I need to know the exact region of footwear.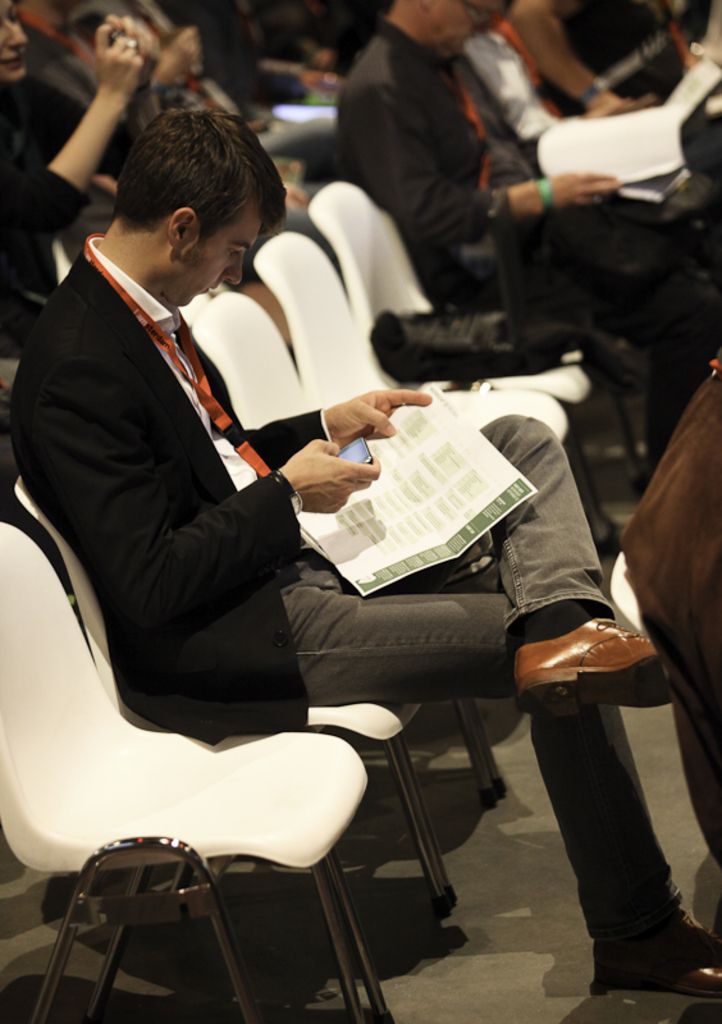
Region: <bbox>590, 911, 721, 995</bbox>.
